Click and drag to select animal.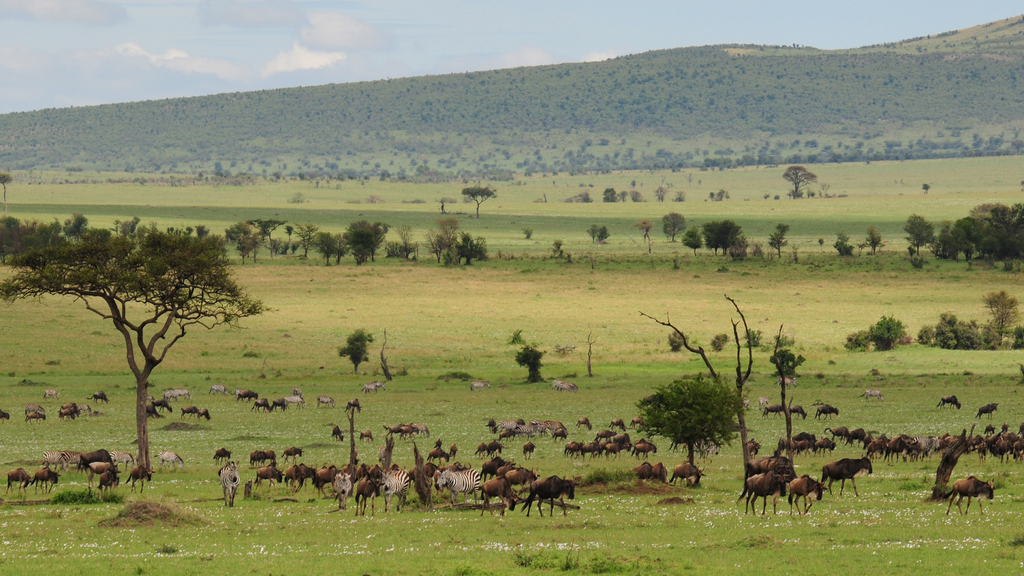
Selection: region(948, 476, 996, 516).
